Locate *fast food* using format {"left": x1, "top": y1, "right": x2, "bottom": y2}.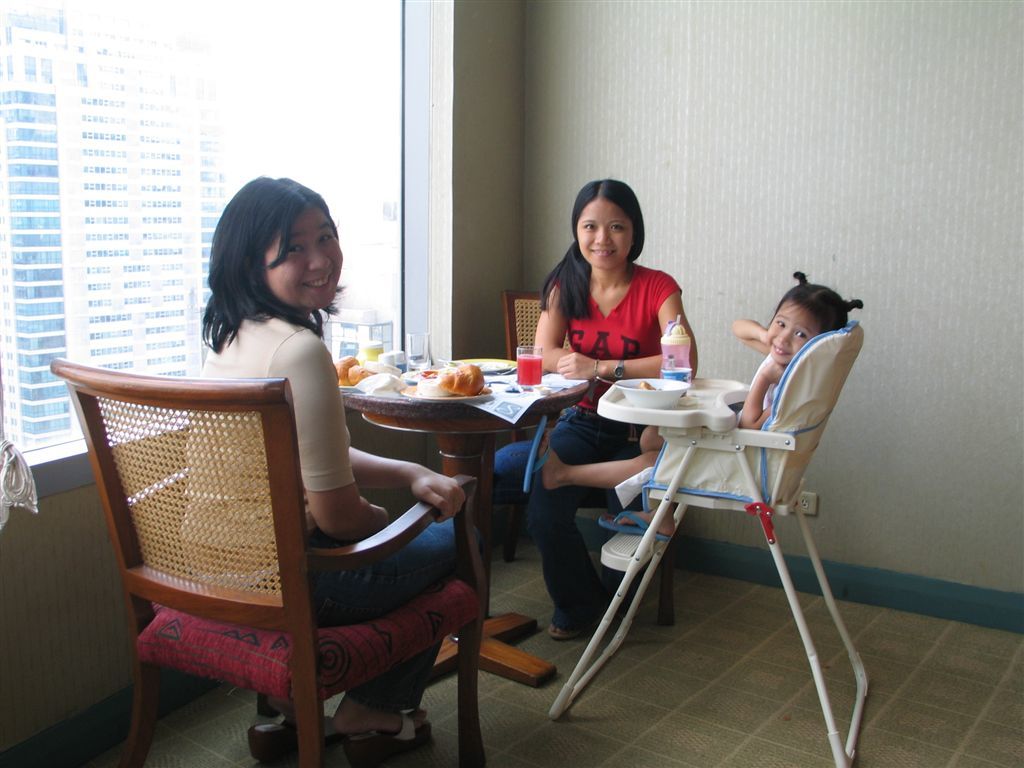
{"left": 639, "top": 379, "right": 658, "bottom": 383}.
